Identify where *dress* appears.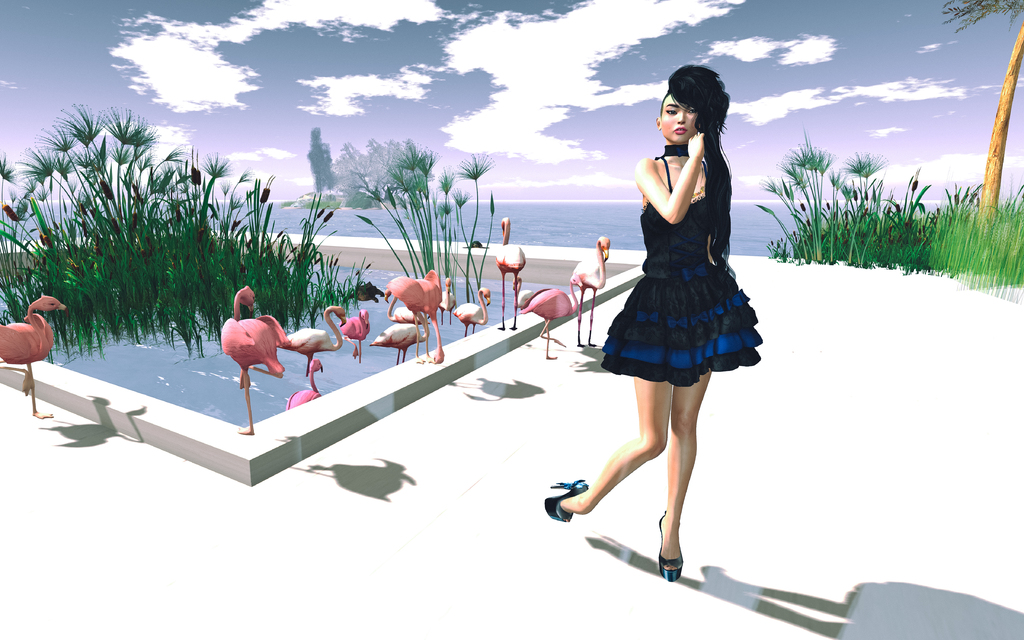
Appears at x1=600 y1=144 x2=765 y2=387.
